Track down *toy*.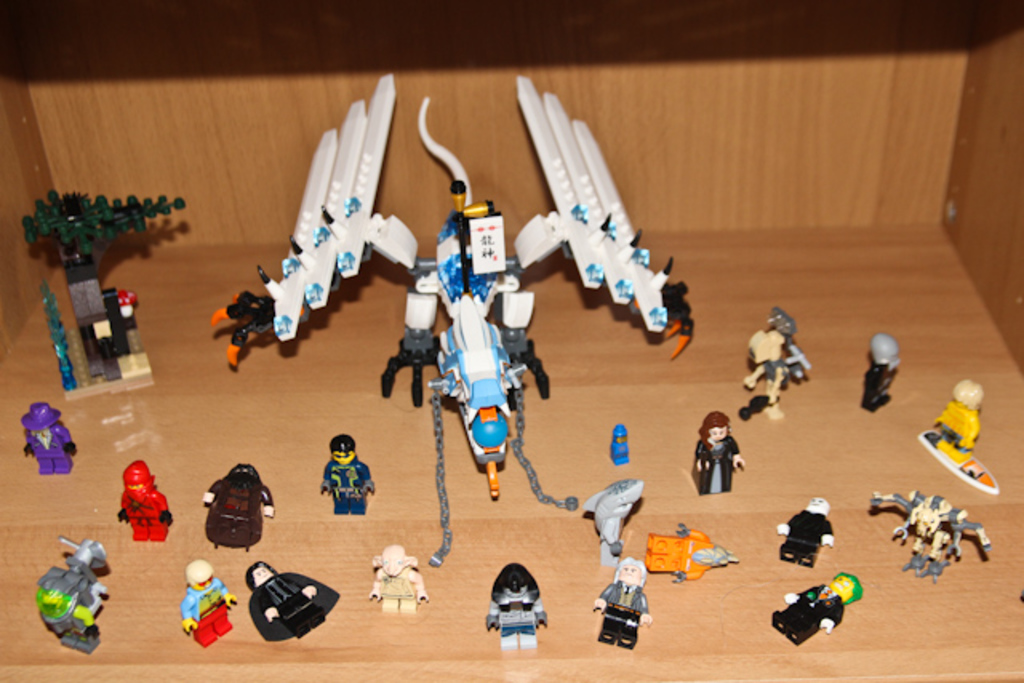
Tracked to 35 531 112 654.
